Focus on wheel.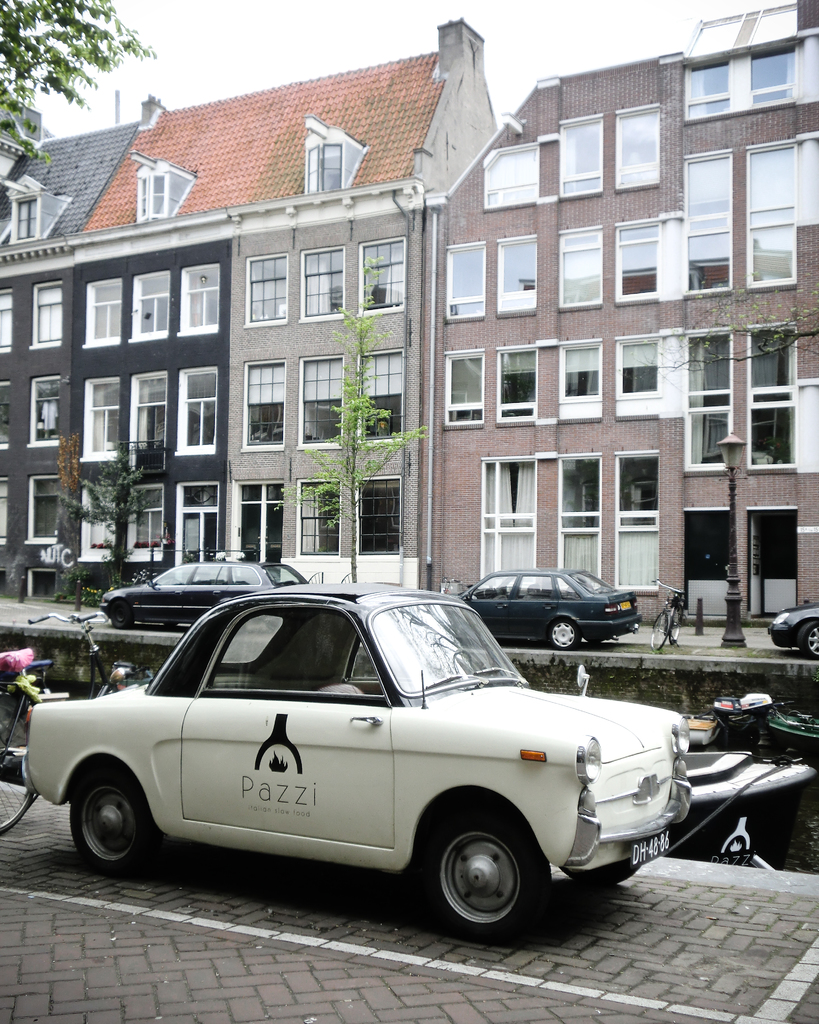
Focused at box=[405, 795, 557, 943].
